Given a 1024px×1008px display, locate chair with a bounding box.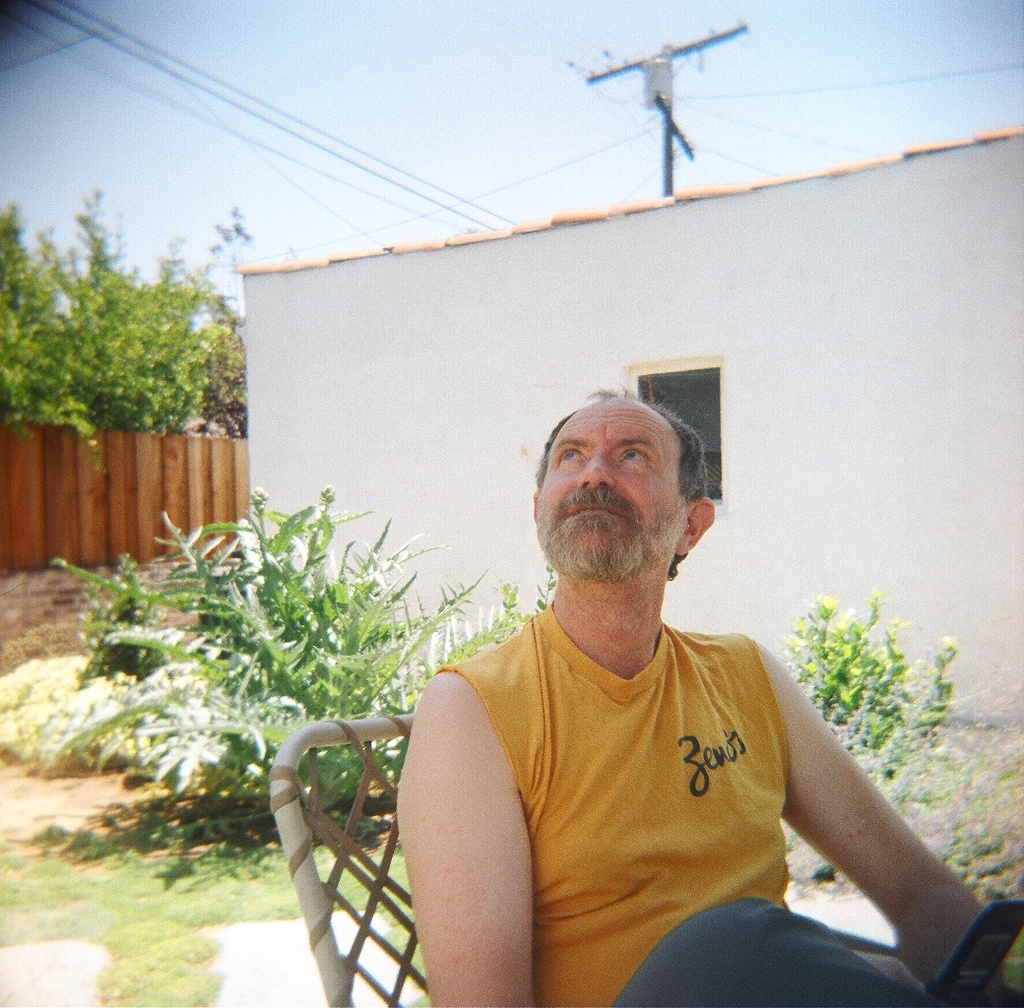
Located: pyautogui.locateOnScreen(268, 711, 432, 1007).
